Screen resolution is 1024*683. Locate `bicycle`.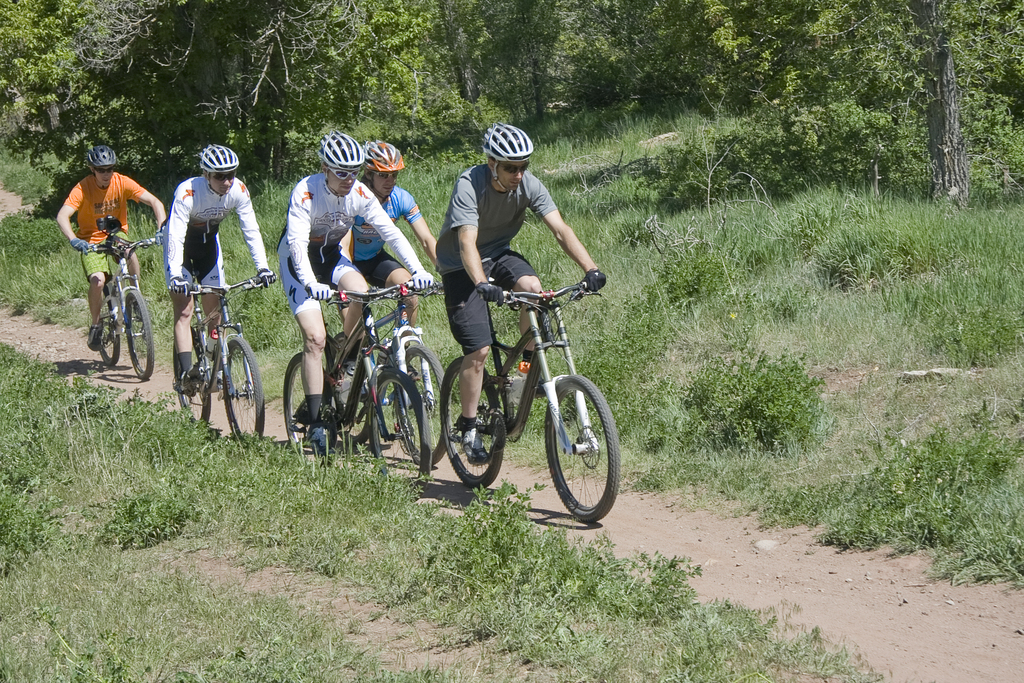
{"x1": 79, "y1": 226, "x2": 163, "y2": 381}.
